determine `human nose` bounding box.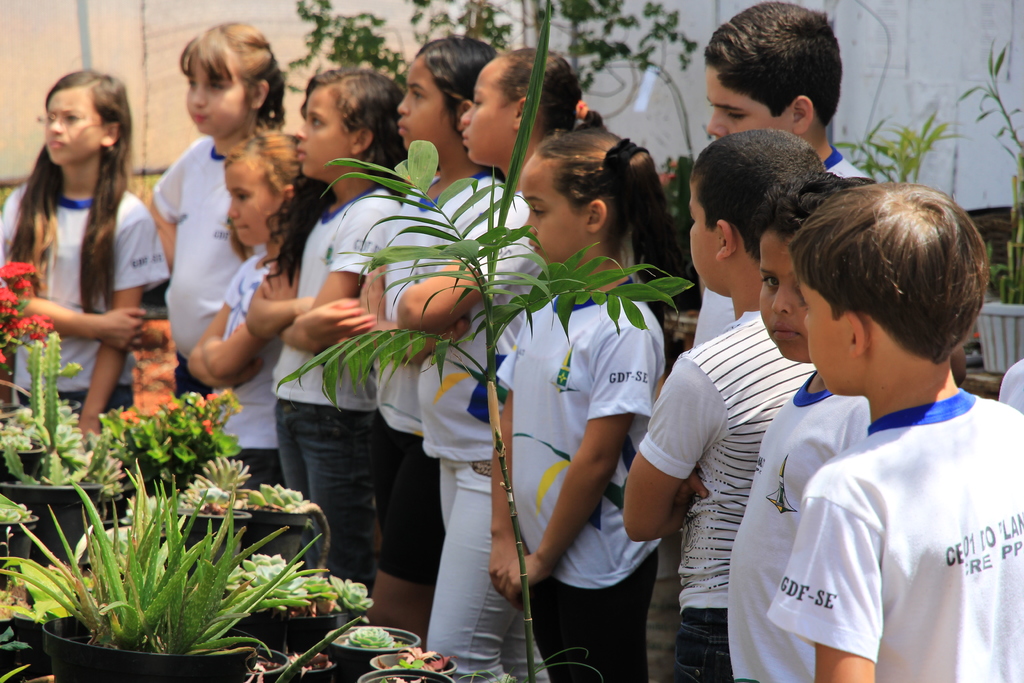
Determined: select_region(186, 83, 210, 109).
